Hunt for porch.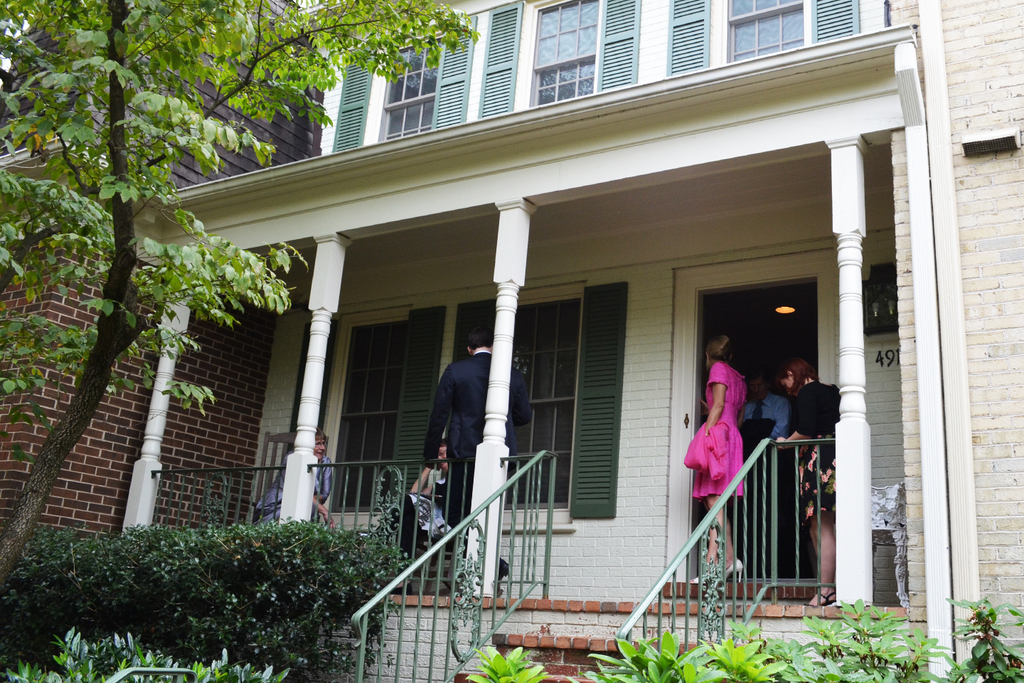
Hunted down at x1=154 y1=430 x2=911 y2=616.
